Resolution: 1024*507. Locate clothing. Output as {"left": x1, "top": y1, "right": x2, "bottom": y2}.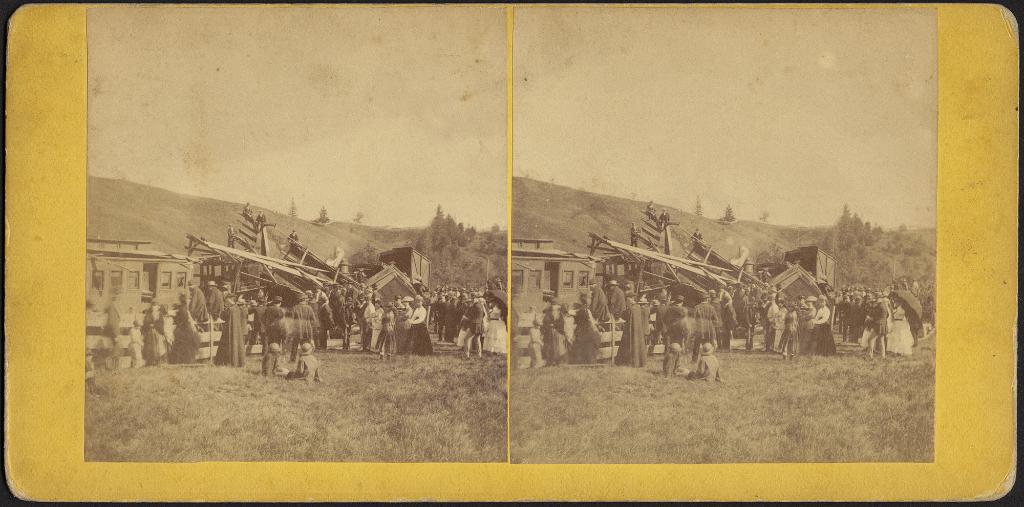
{"left": 260, "top": 351, "right": 294, "bottom": 379}.
